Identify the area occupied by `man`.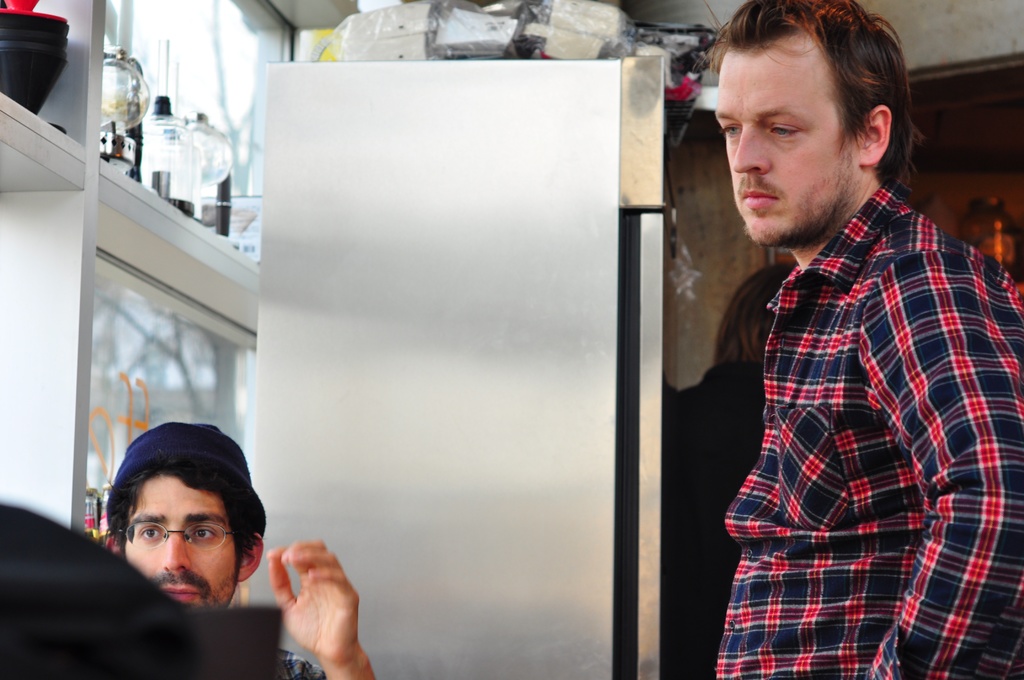
Area: 98 423 382 679.
